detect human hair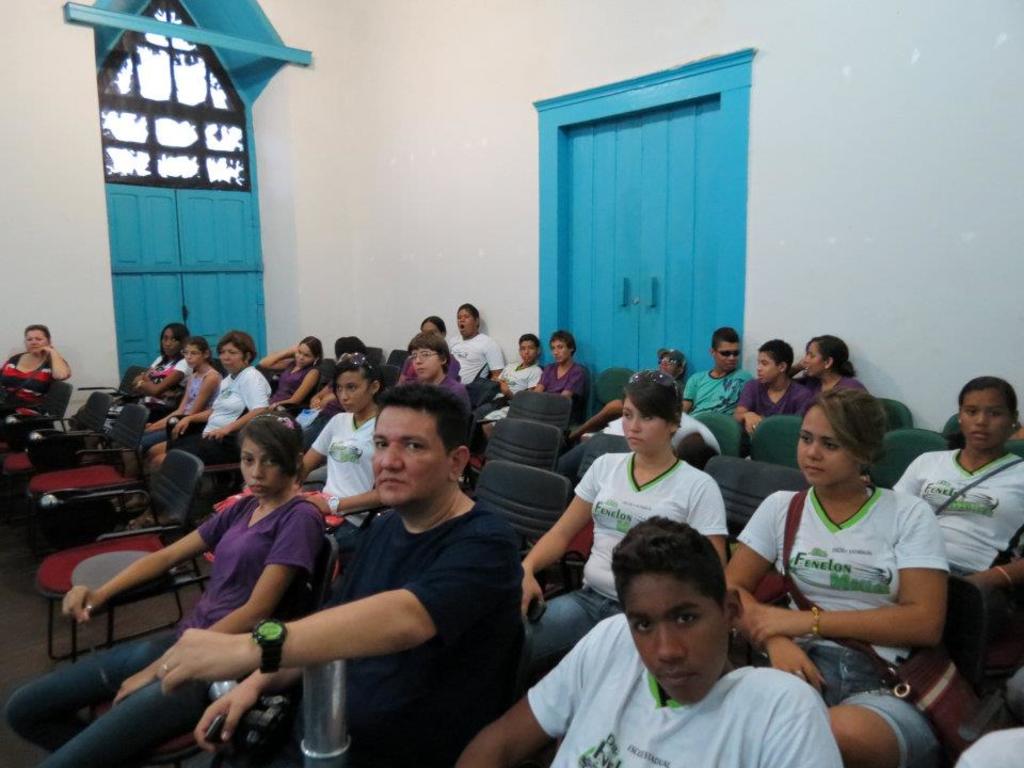
bbox(331, 353, 383, 396)
